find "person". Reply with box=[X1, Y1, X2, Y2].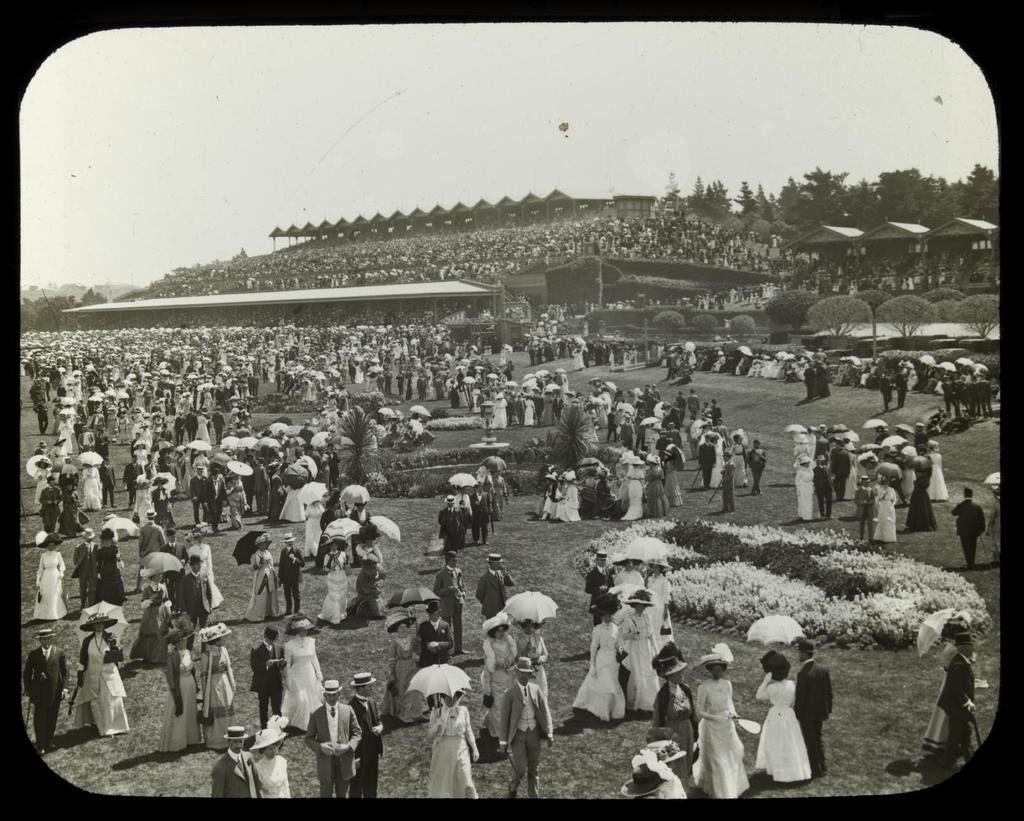
box=[350, 673, 386, 796].
